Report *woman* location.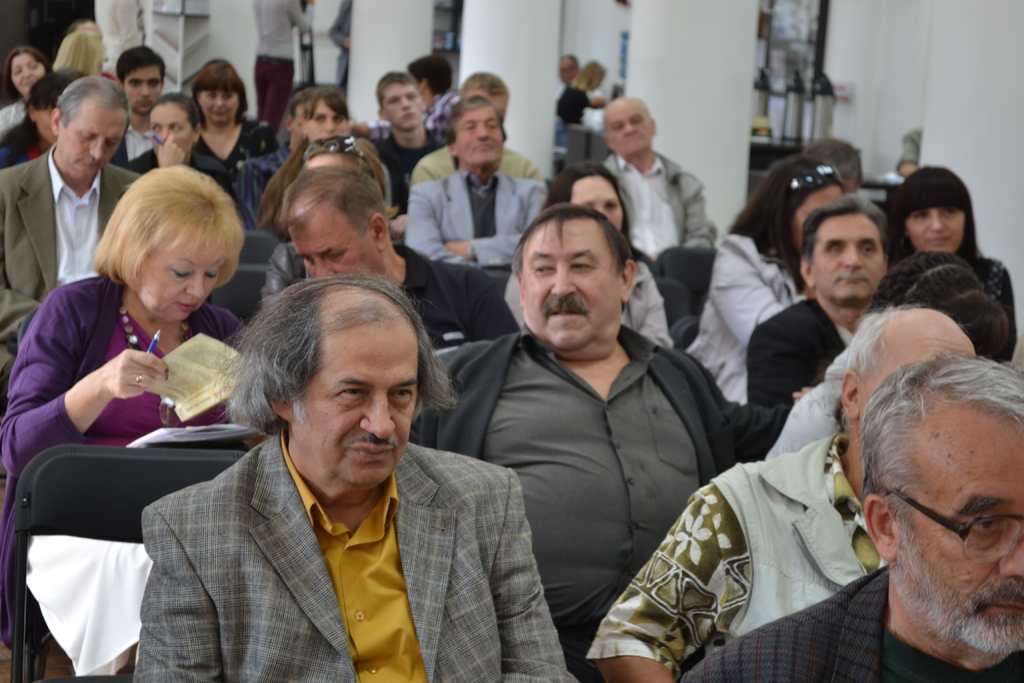
Report: locate(0, 72, 81, 165).
